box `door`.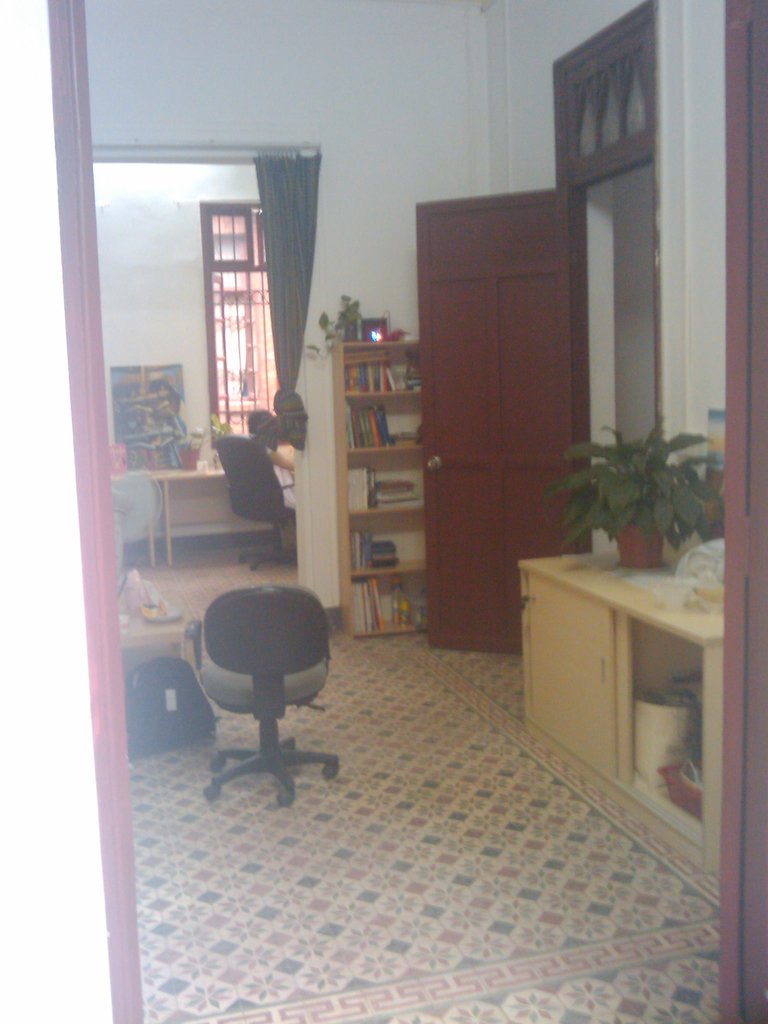
<region>399, 138, 663, 617</region>.
